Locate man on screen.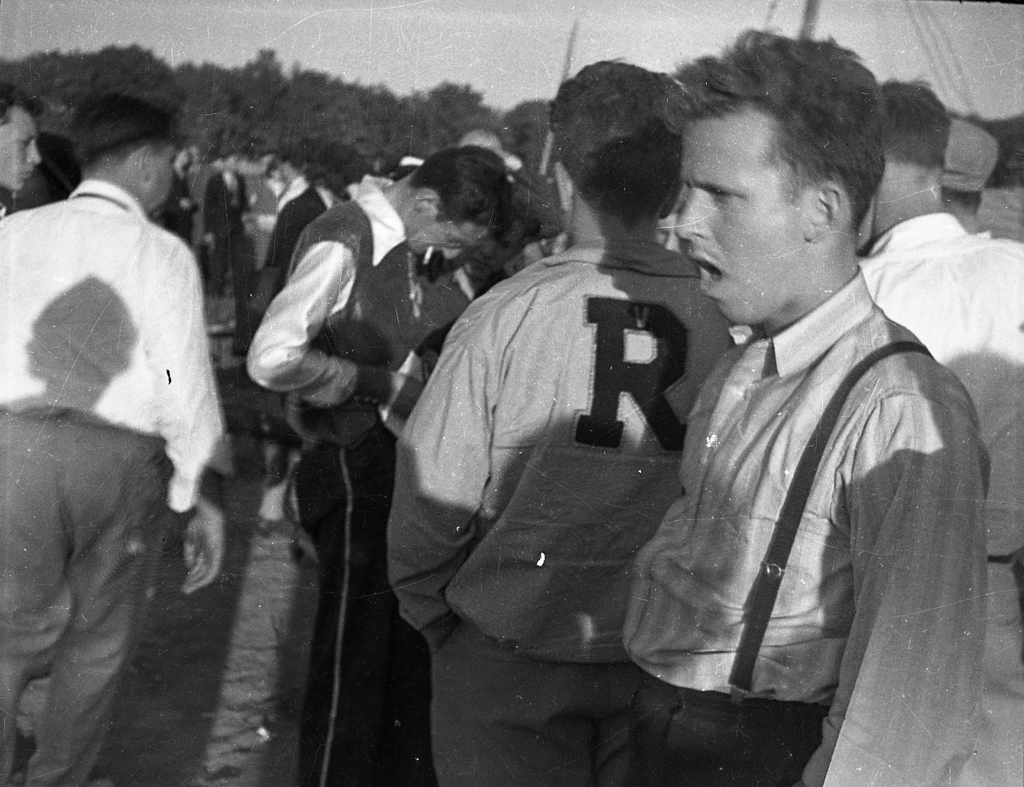
On screen at <region>243, 143, 516, 786</region>.
